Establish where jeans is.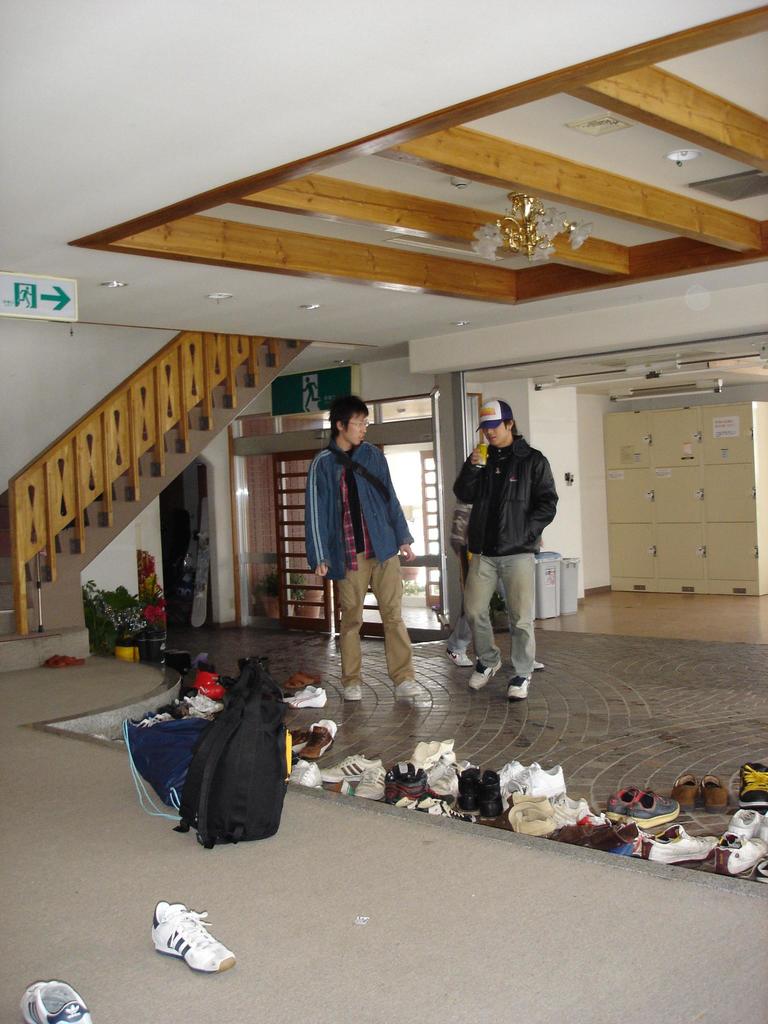
Established at x1=462 y1=552 x2=539 y2=668.
